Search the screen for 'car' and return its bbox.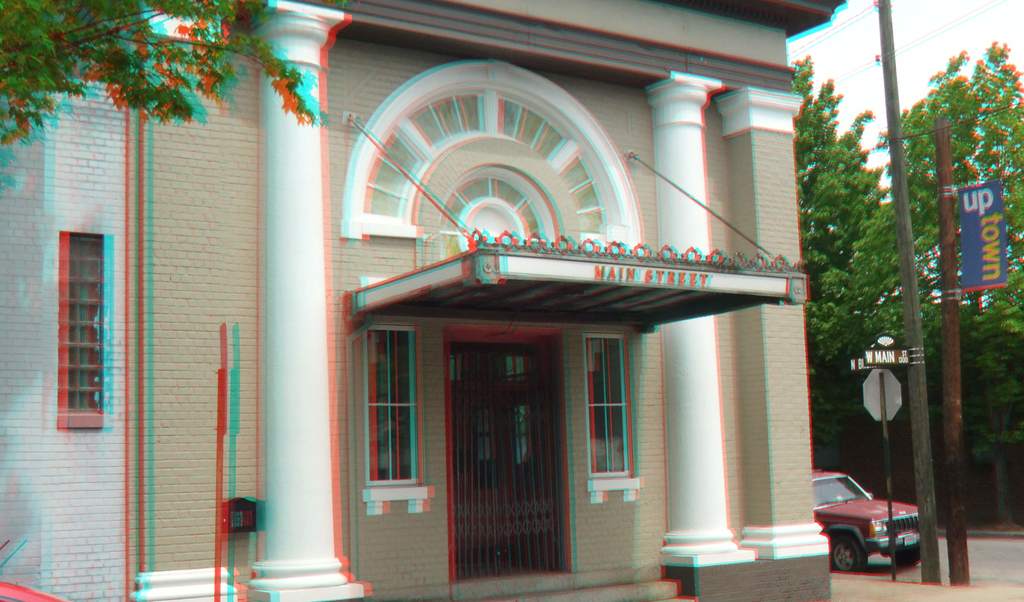
Found: box=[0, 539, 68, 601].
